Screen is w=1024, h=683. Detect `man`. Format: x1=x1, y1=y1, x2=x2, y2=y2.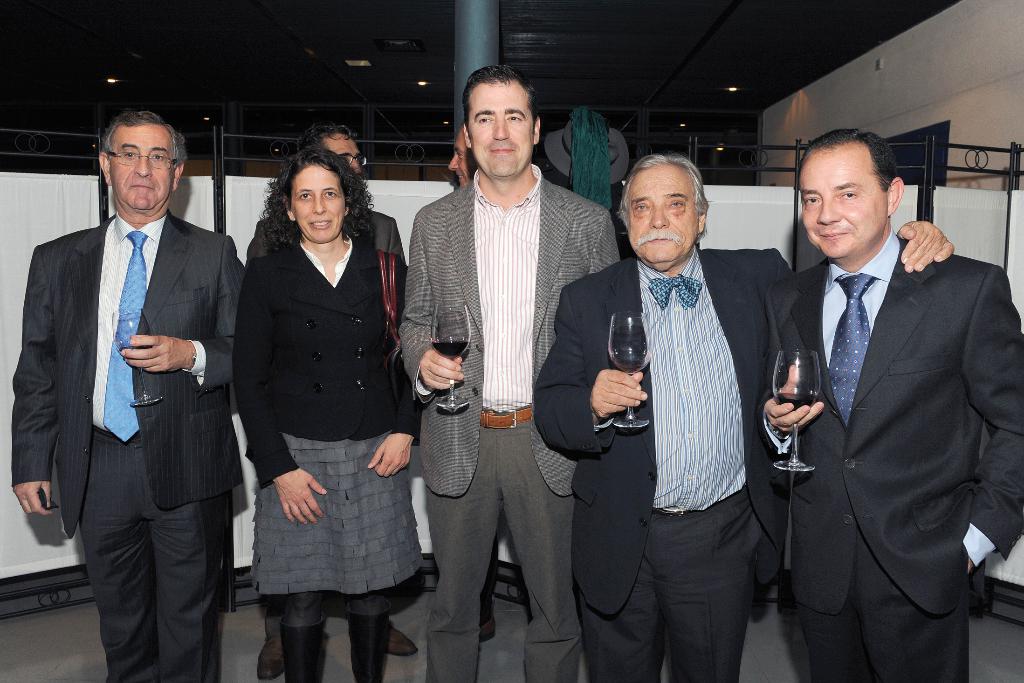
x1=445, y1=121, x2=503, y2=653.
